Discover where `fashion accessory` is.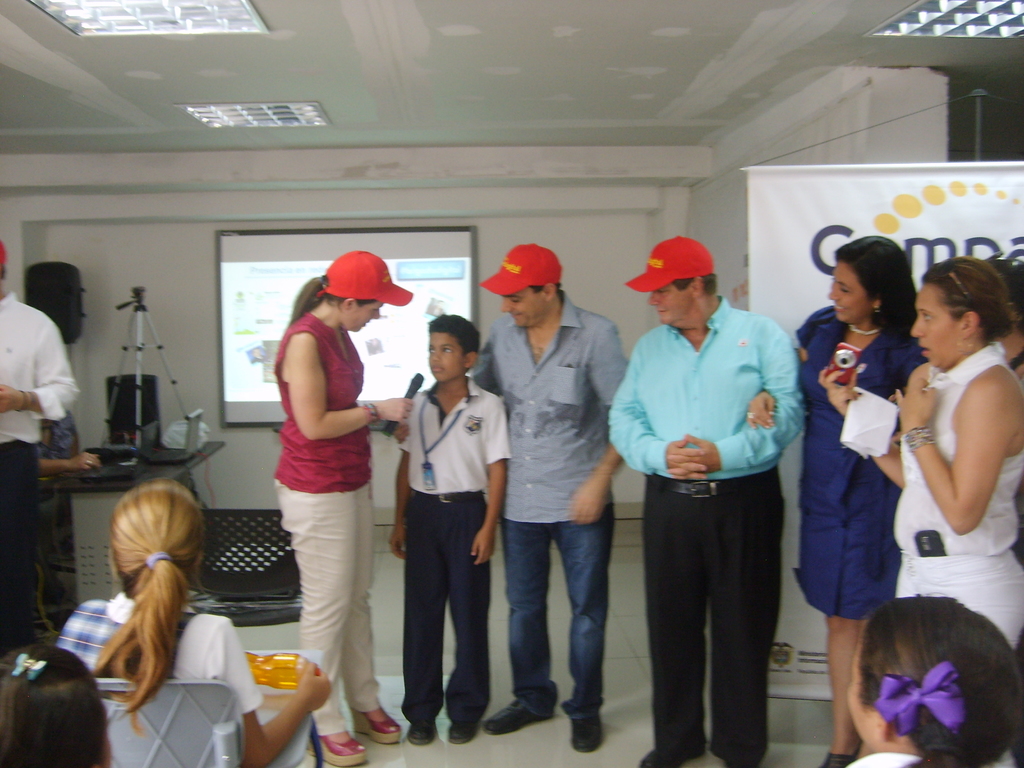
Discovered at locate(816, 750, 853, 767).
